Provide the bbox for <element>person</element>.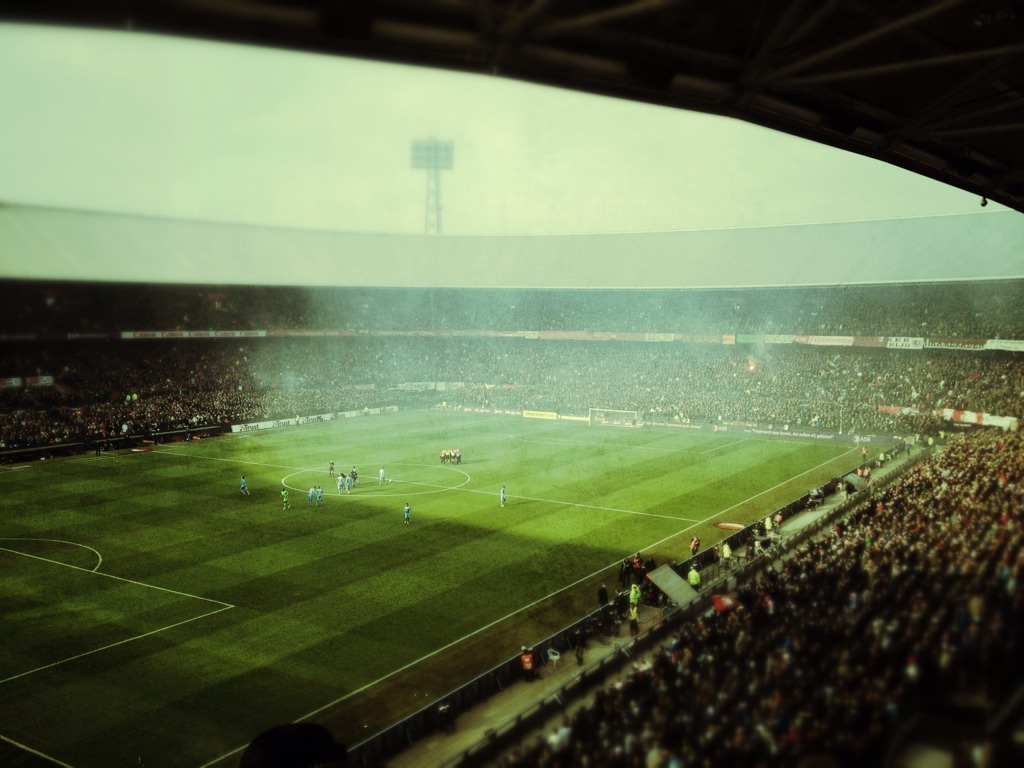
402, 501, 414, 526.
